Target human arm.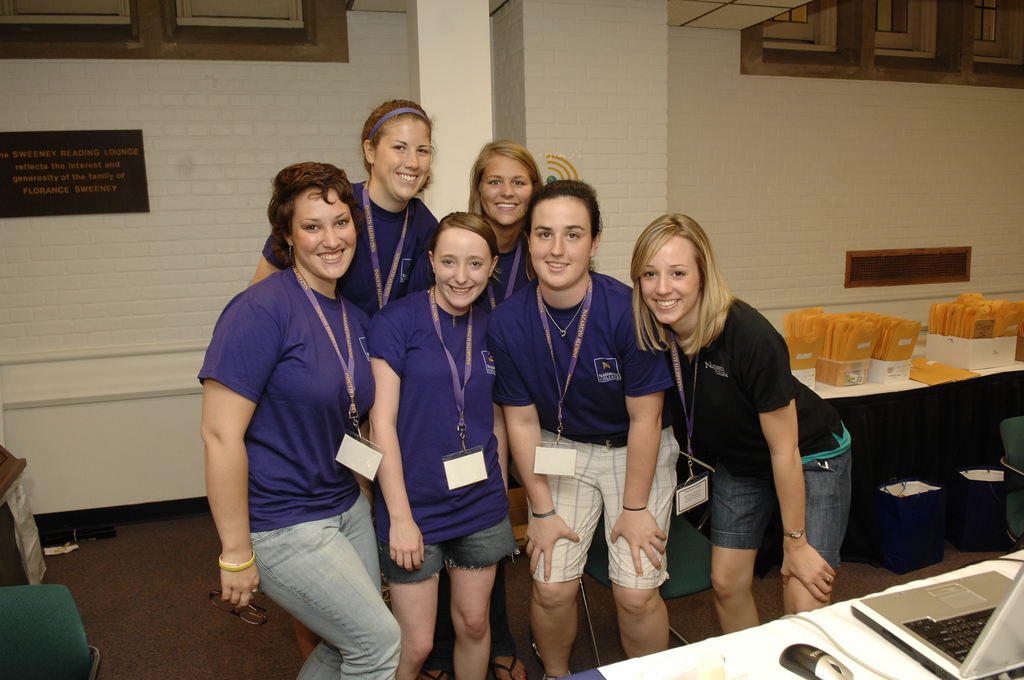
Target region: x1=483 y1=308 x2=584 y2=583.
